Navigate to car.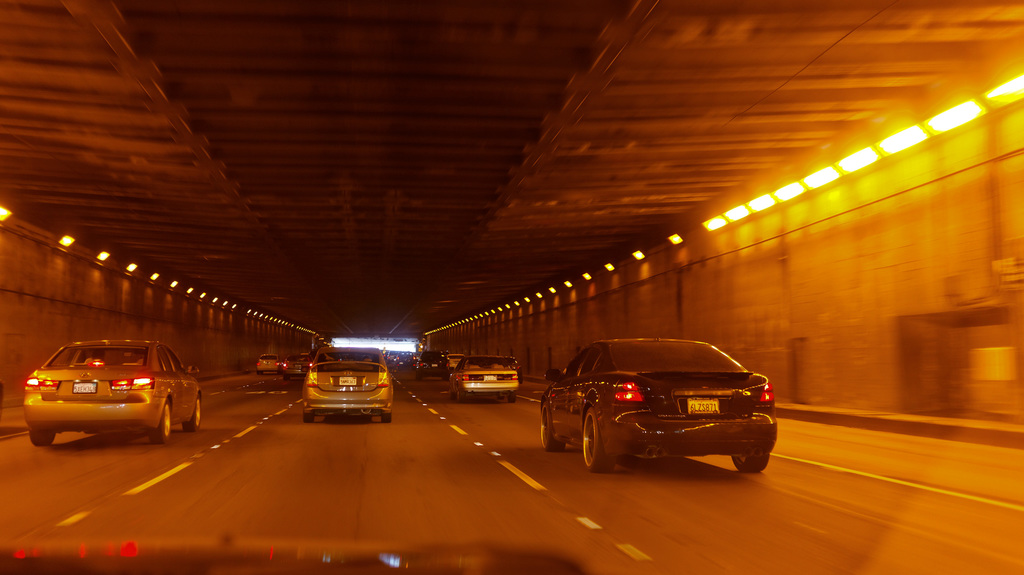
Navigation target: (443, 356, 518, 400).
